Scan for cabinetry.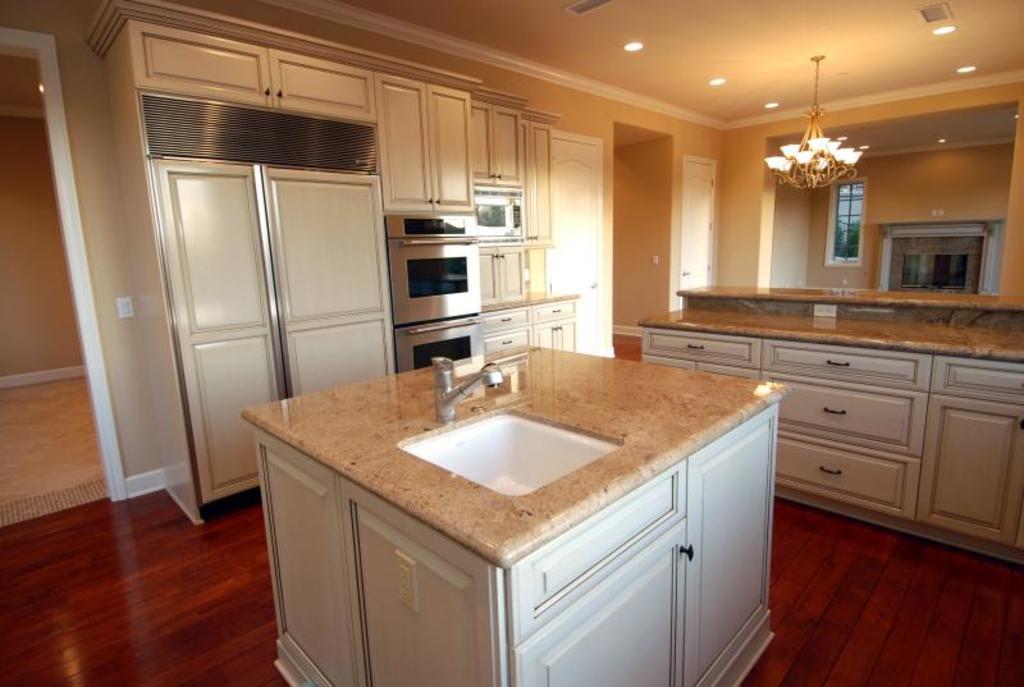
Scan result: (461, 90, 525, 239).
